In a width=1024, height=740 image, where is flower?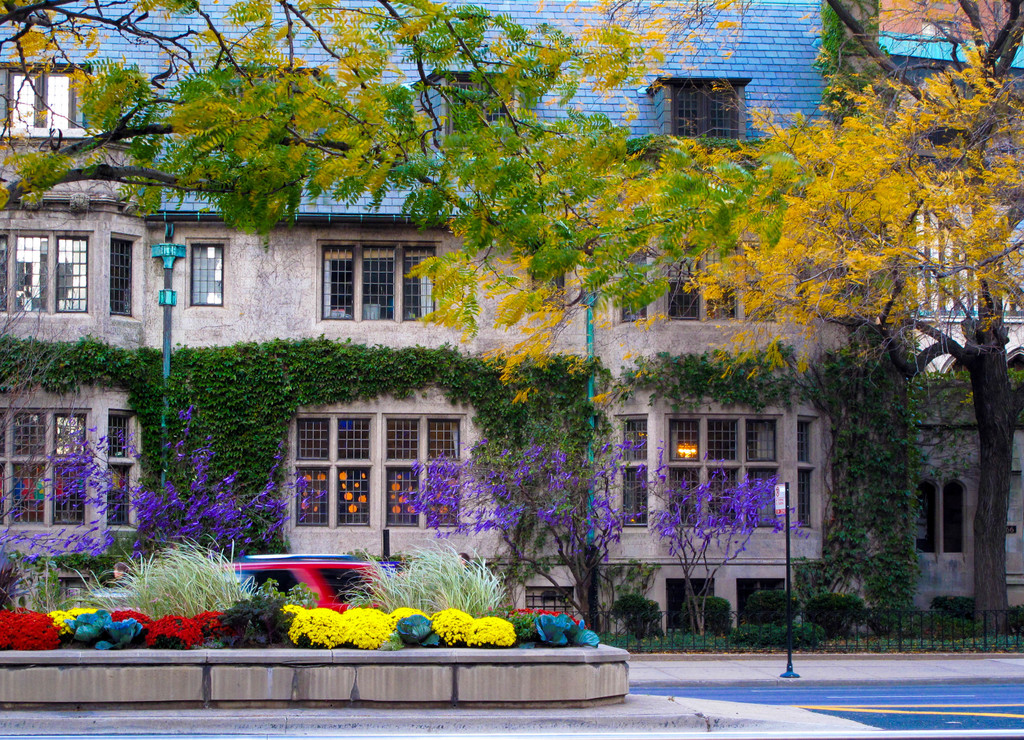
bbox=[58, 607, 66, 622].
